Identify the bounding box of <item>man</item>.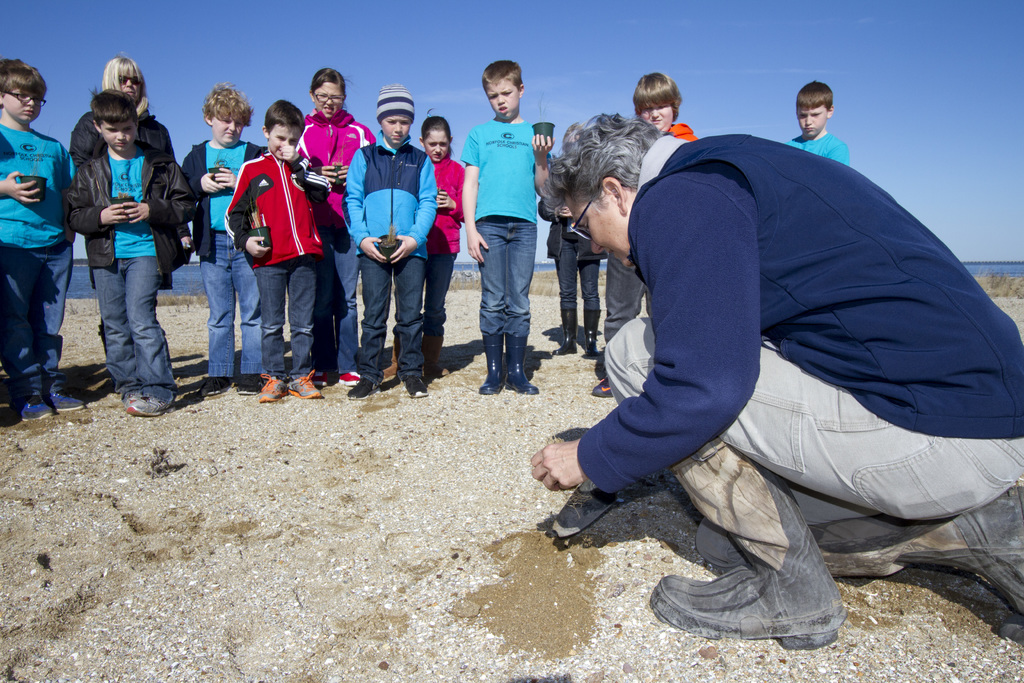
<bbox>541, 65, 976, 670</bbox>.
